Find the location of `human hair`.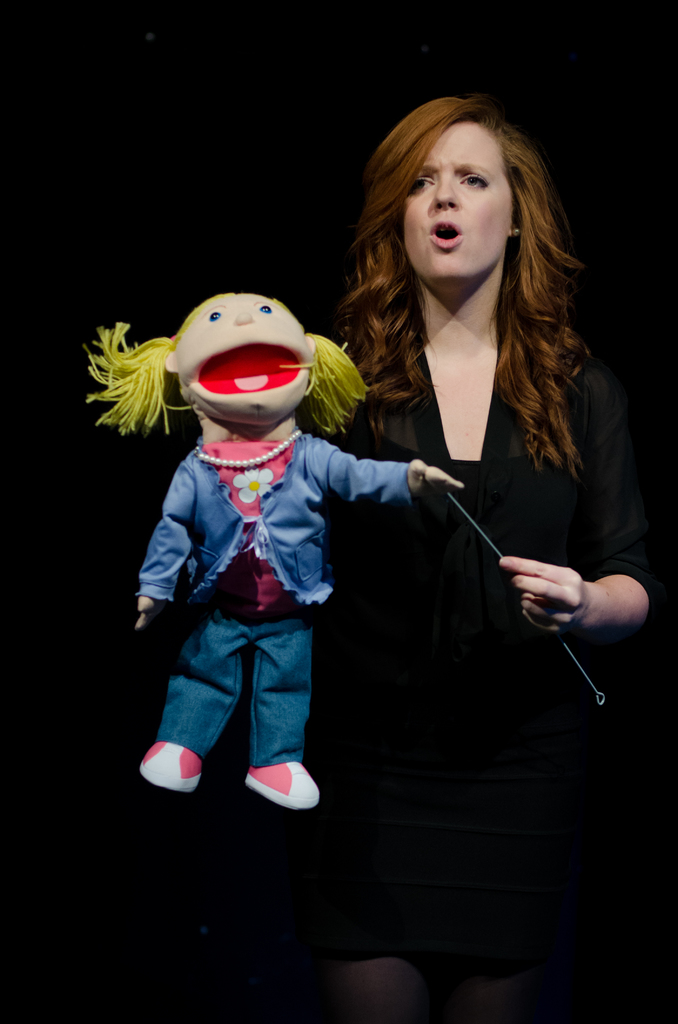
Location: <region>90, 324, 373, 443</region>.
